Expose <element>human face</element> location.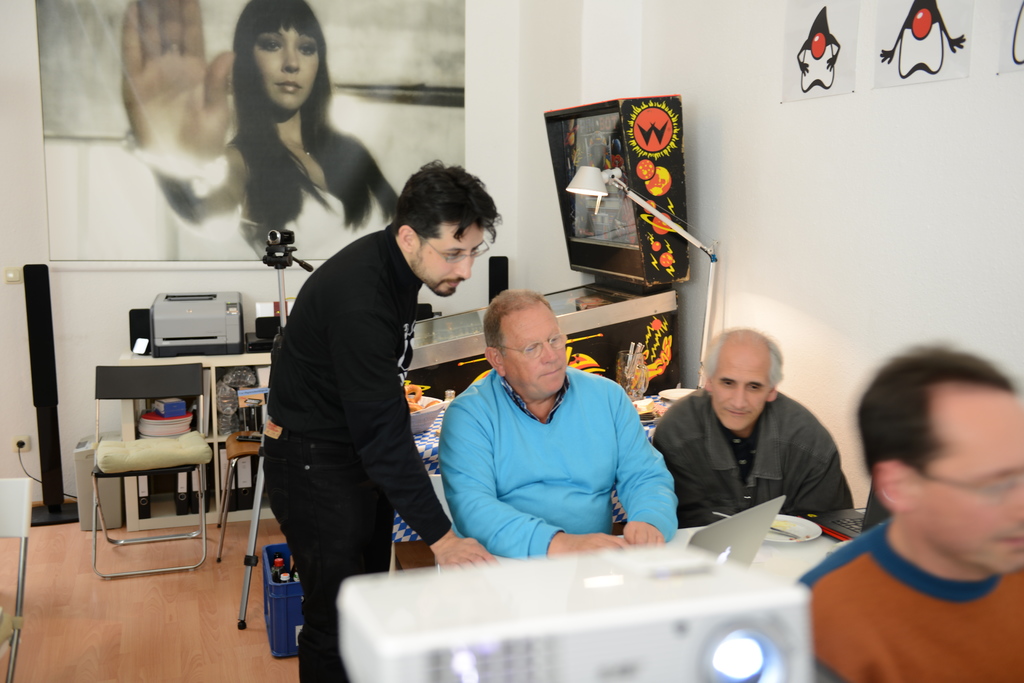
Exposed at 253 25 322 113.
